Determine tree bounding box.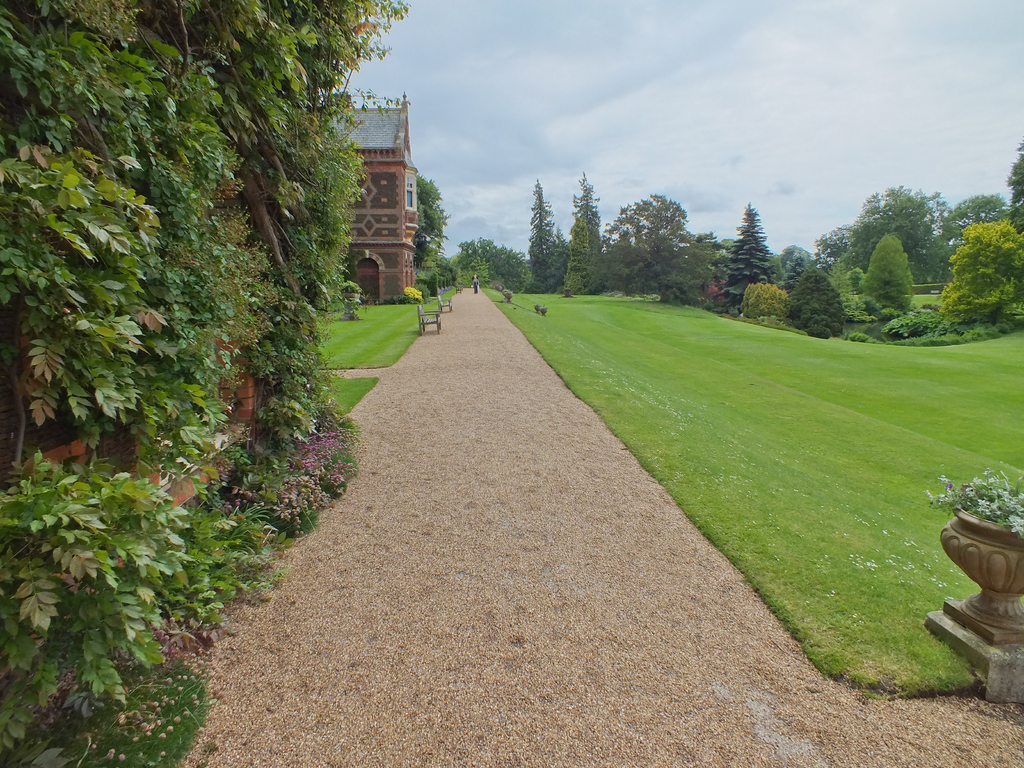
Determined: BBox(724, 195, 791, 301).
